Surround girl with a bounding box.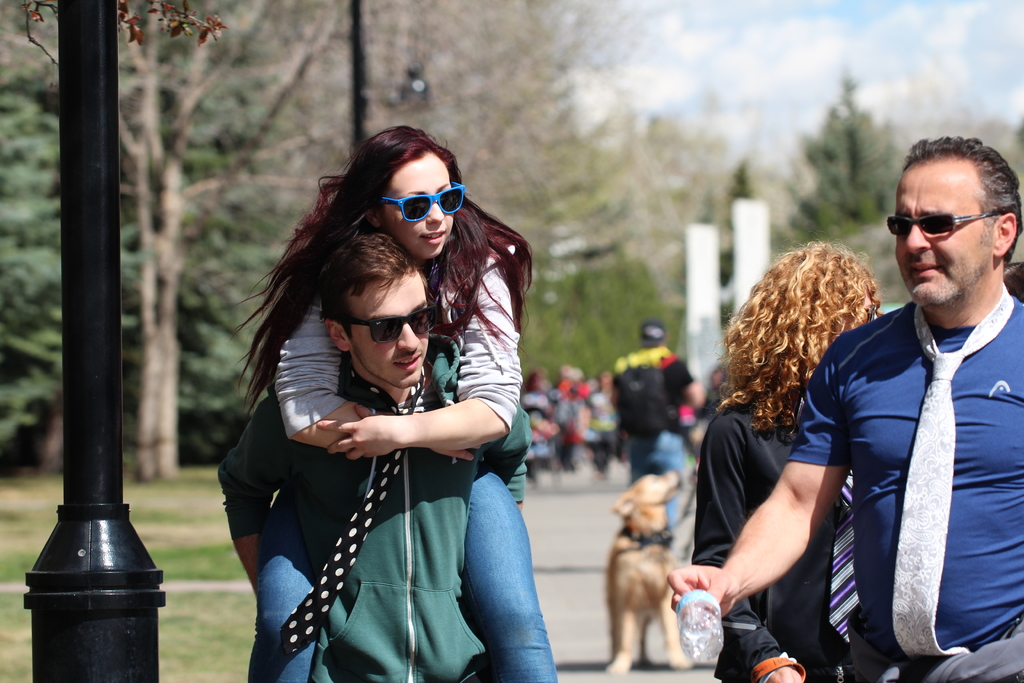
bbox=[687, 236, 883, 682].
